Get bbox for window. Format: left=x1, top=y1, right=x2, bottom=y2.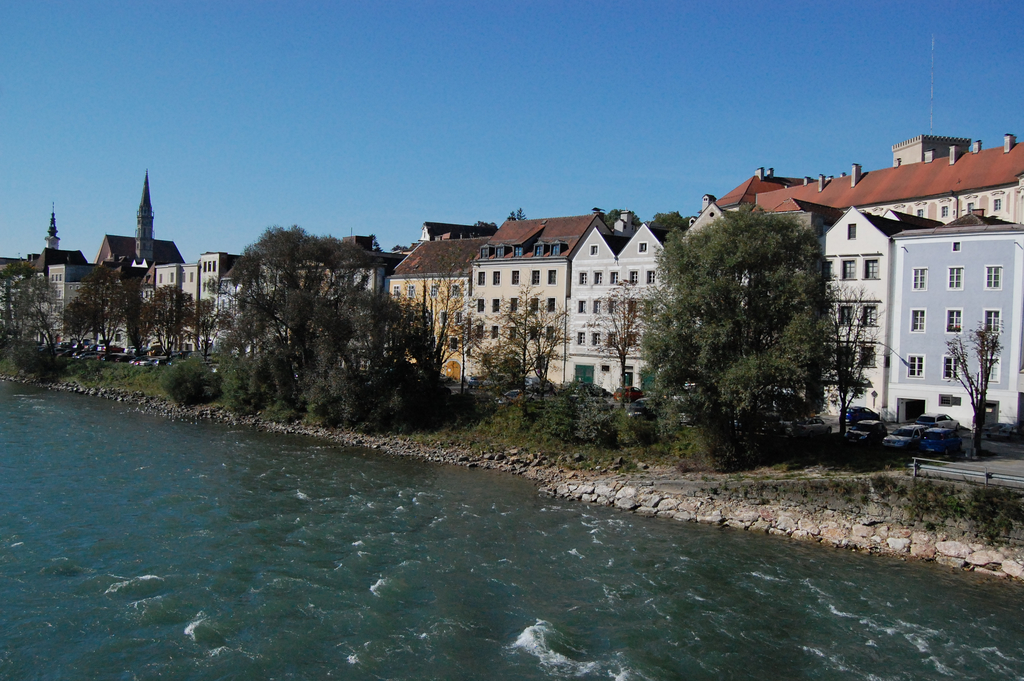
left=513, top=247, right=524, bottom=259.
